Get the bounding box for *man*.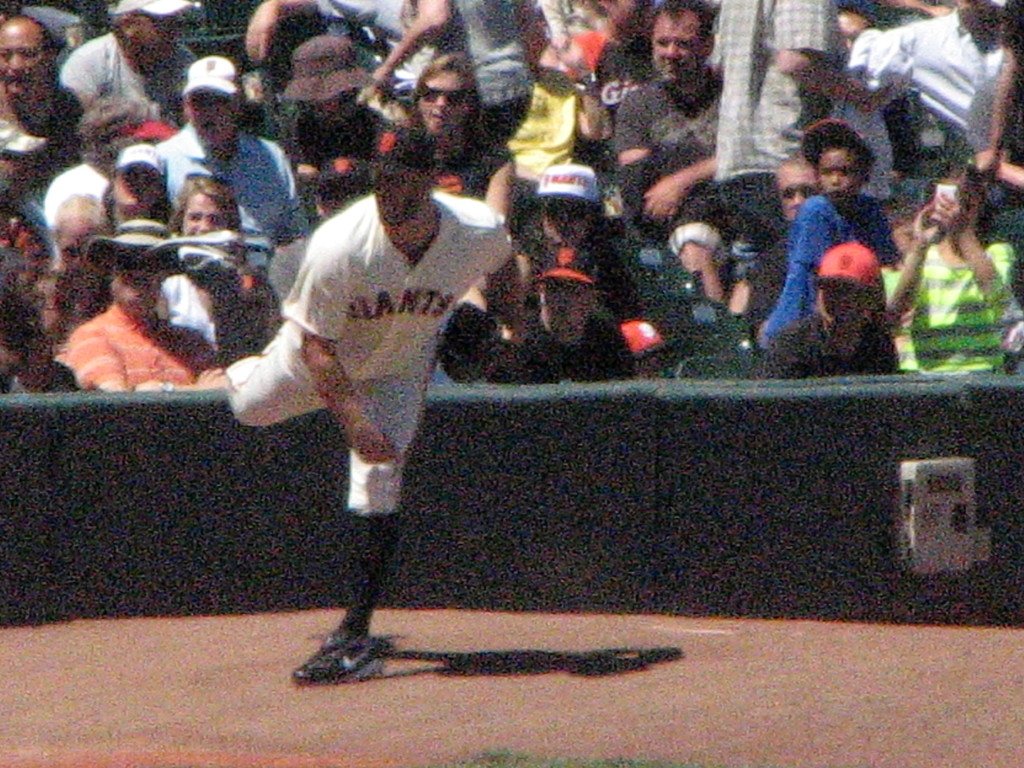
868:0:1008:145.
